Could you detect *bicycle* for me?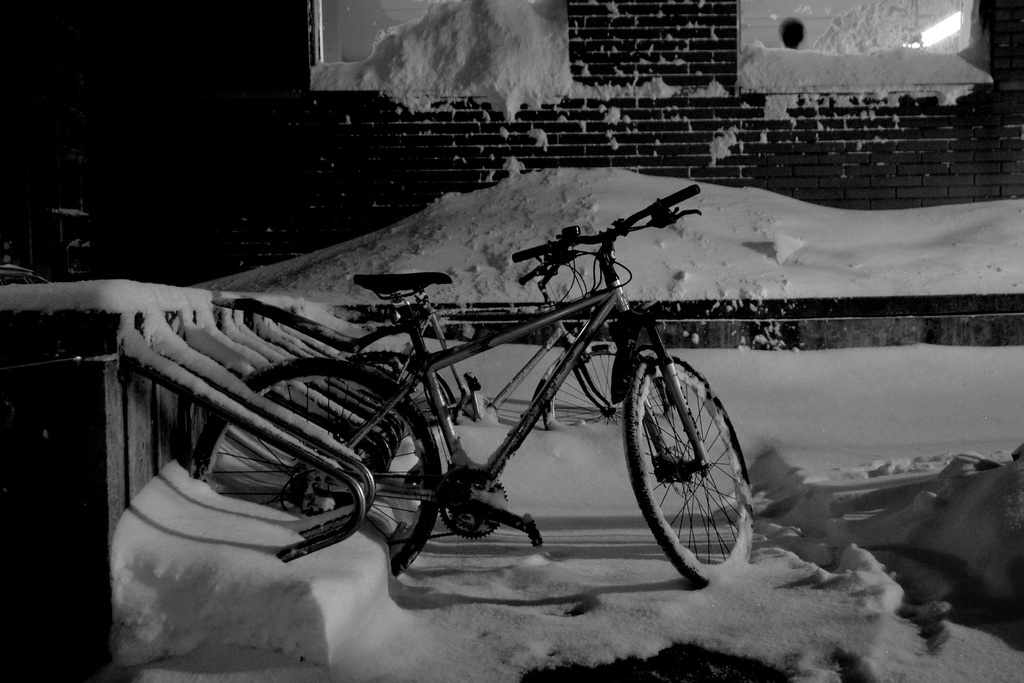
Detection result: [x1=327, y1=248, x2=675, y2=434].
